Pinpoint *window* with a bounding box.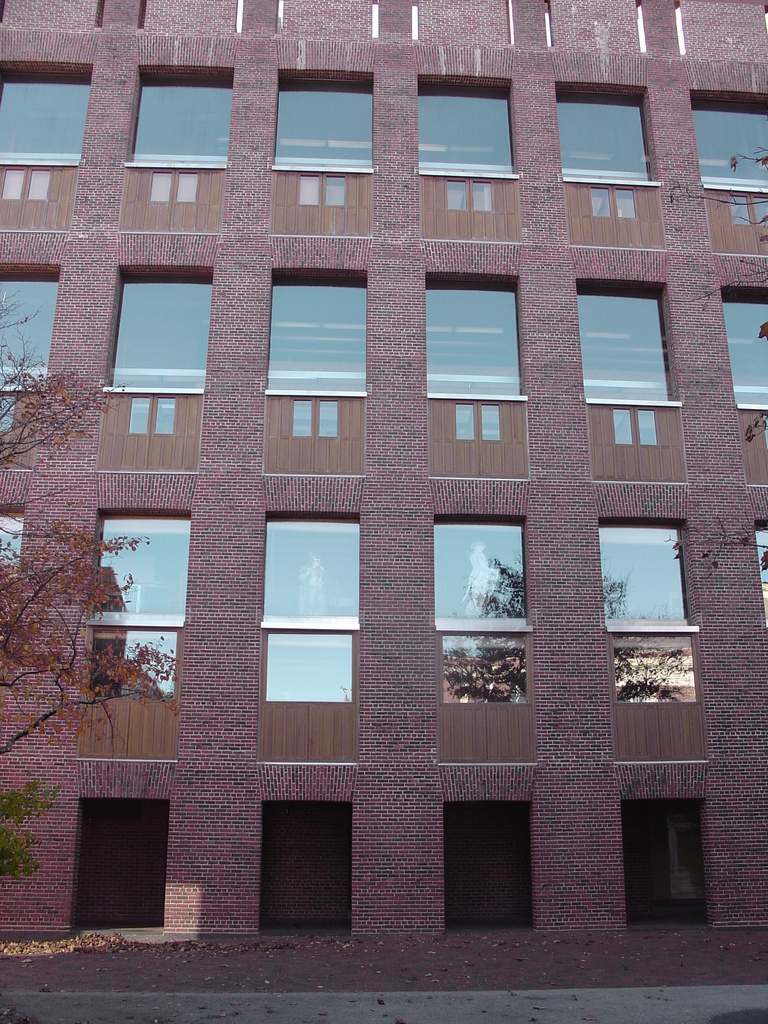
l=641, t=790, r=728, b=908.
